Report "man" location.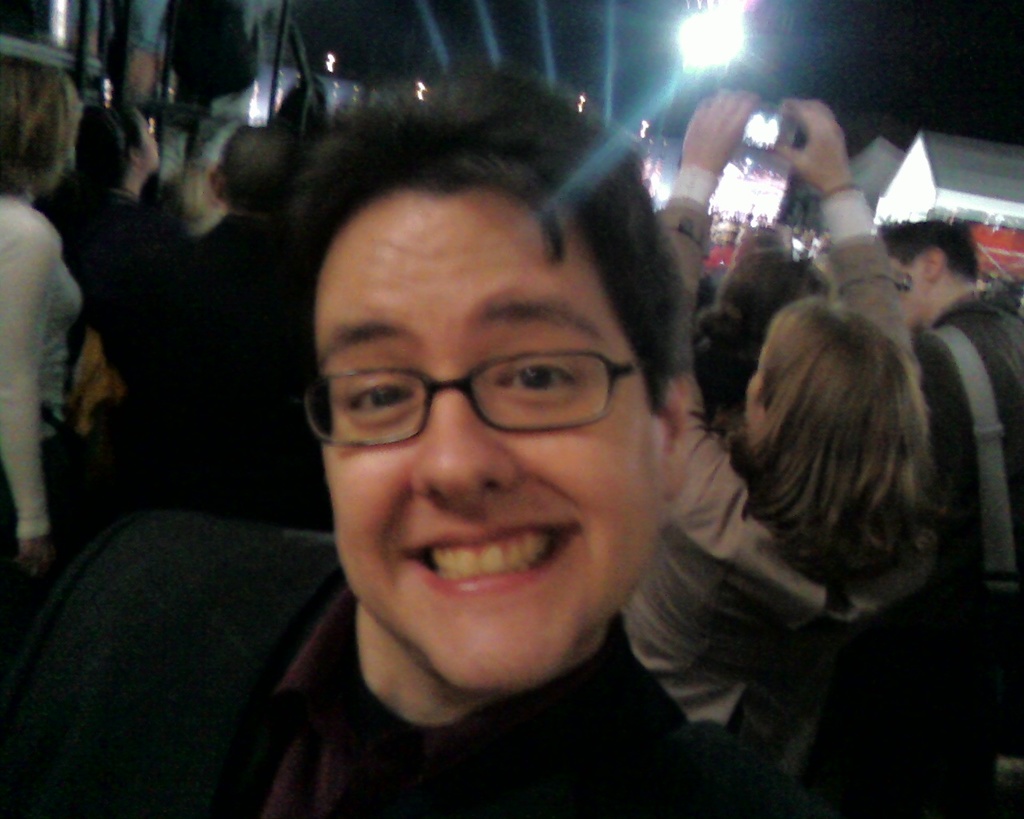
Report: rect(874, 218, 1023, 577).
